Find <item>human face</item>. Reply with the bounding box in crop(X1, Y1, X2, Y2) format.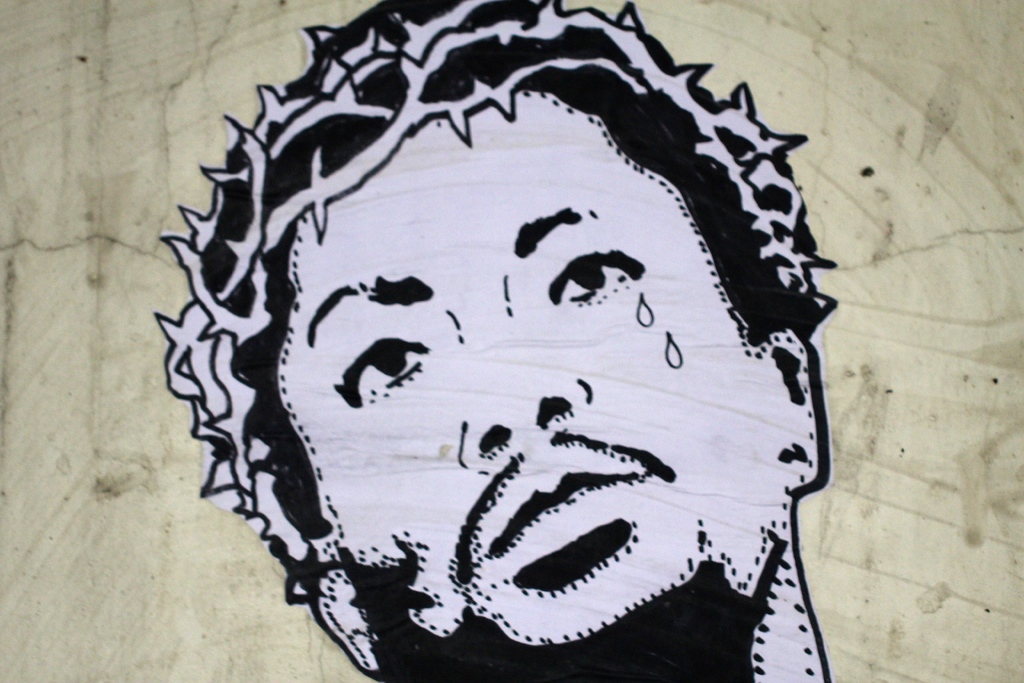
crop(280, 85, 754, 661).
